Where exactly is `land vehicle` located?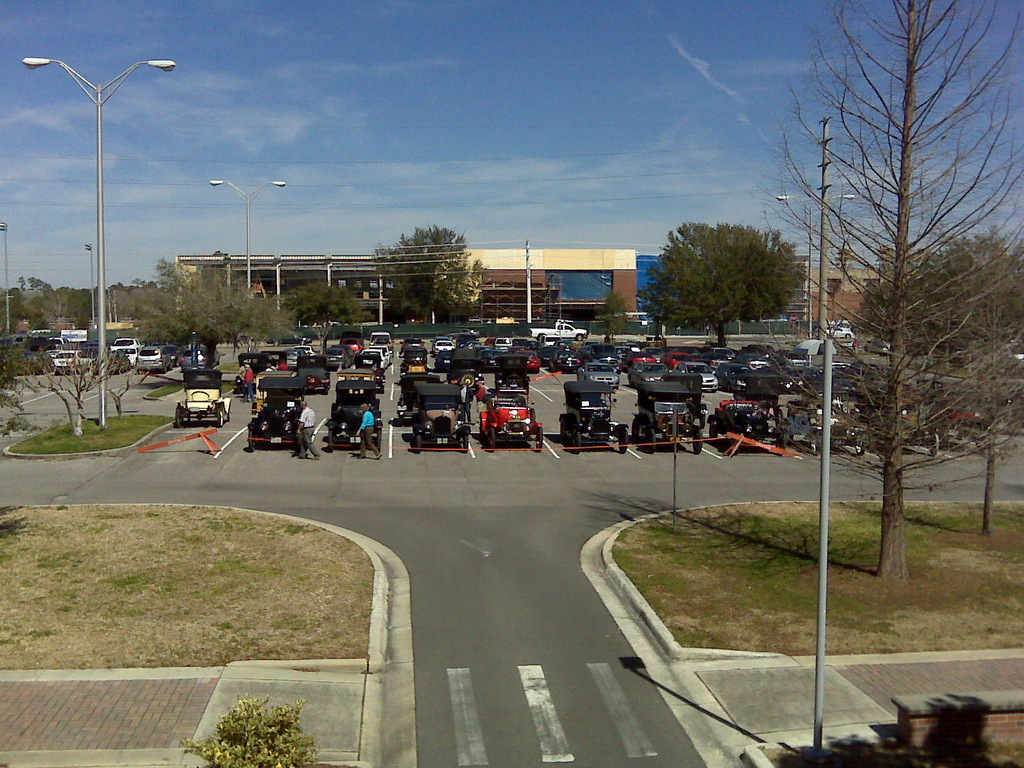
Its bounding box is (429, 333, 449, 352).
